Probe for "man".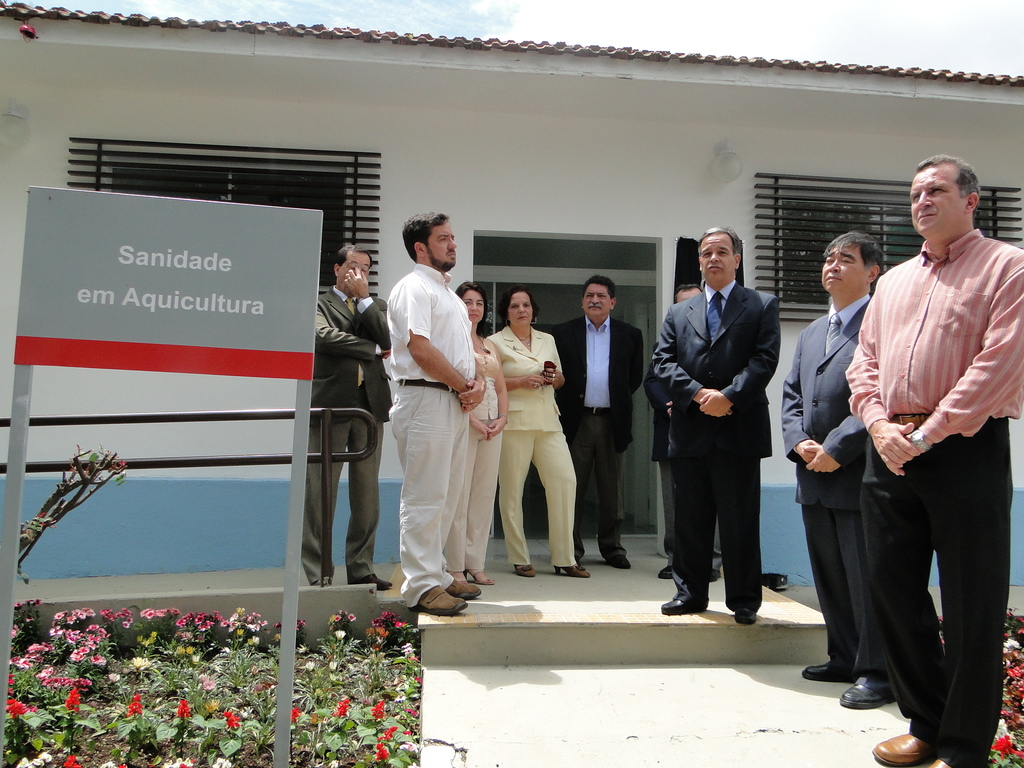
Probe result: [x1=387, y1=209, x2=485, y2=614].
